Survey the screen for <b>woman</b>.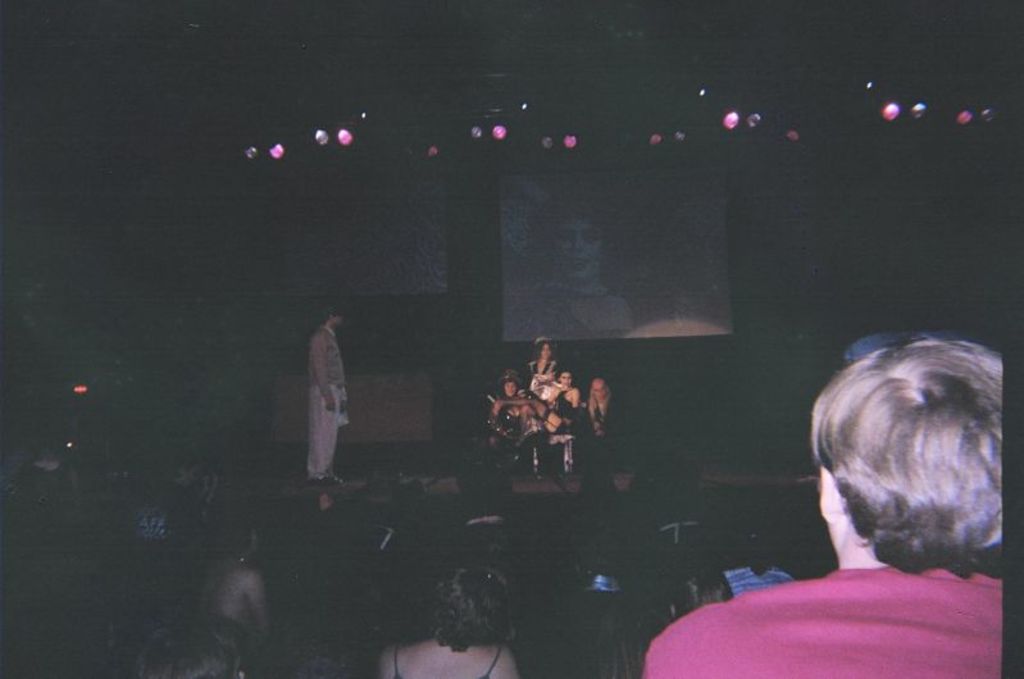
Survey found: [528,336,559,386].
